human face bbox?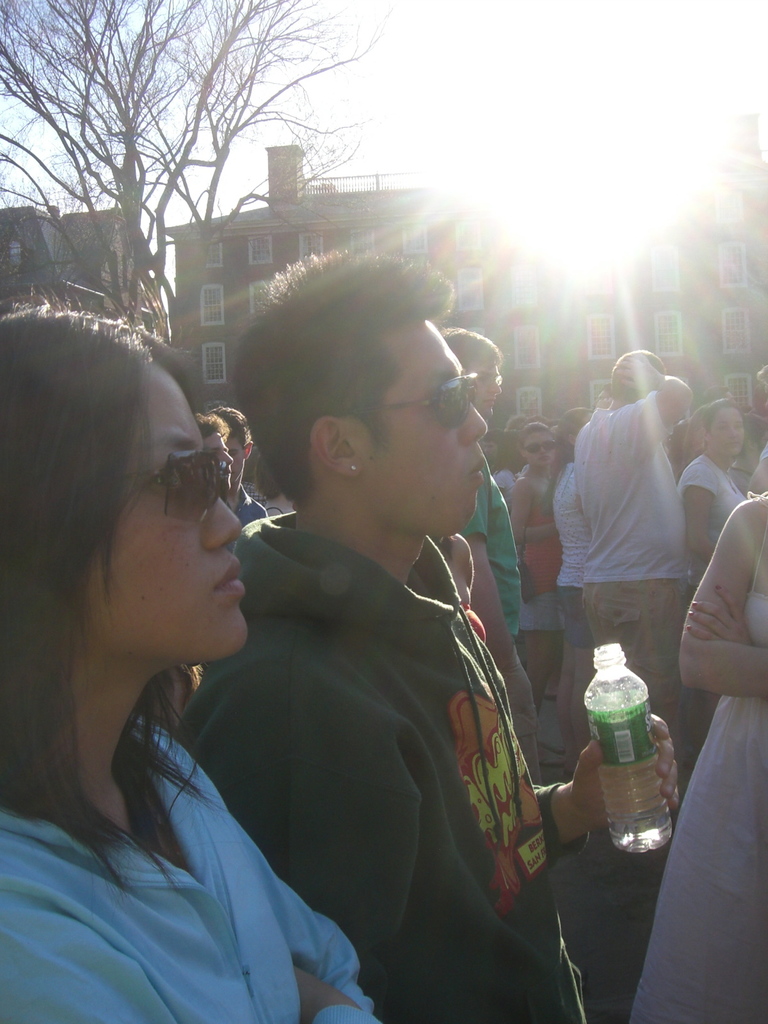
<bbox>92, 360, 255, 659</bbox>
